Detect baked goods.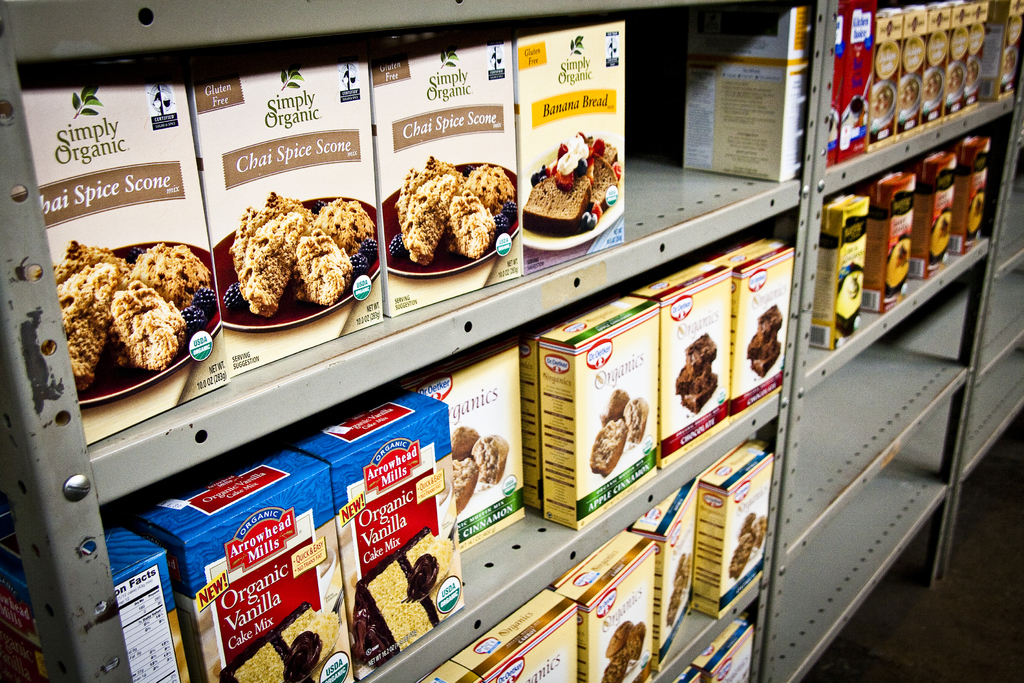
Detected at select_region(123, 241, 214, 307).
